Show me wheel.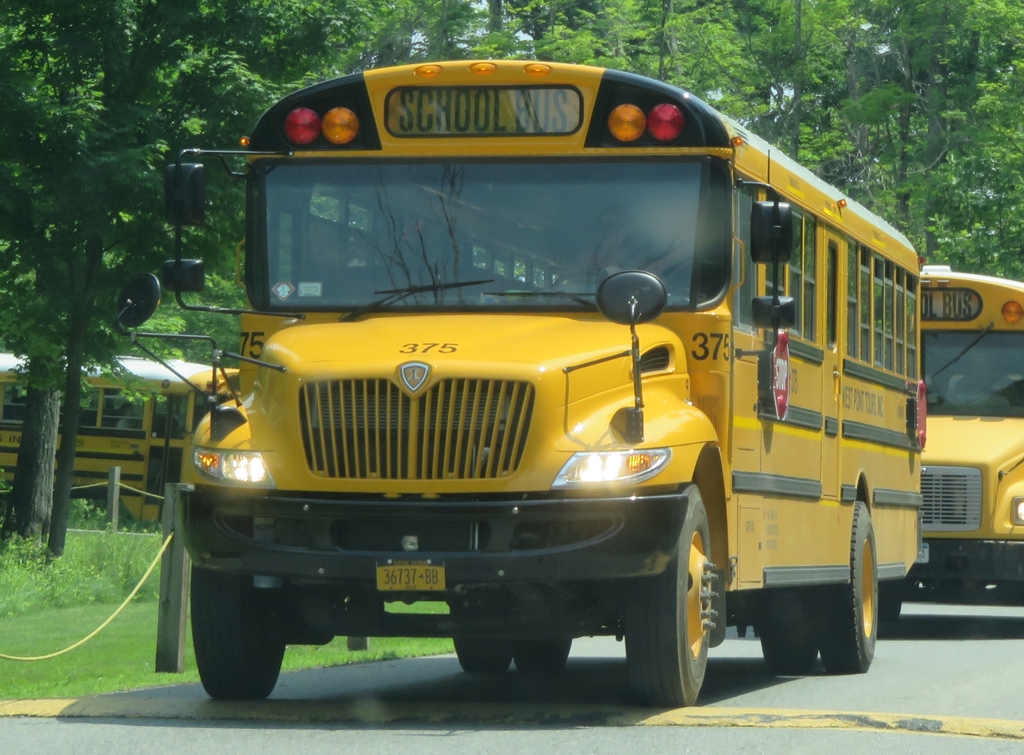
wheel is here: BBox(513, 639, 568, 672).
